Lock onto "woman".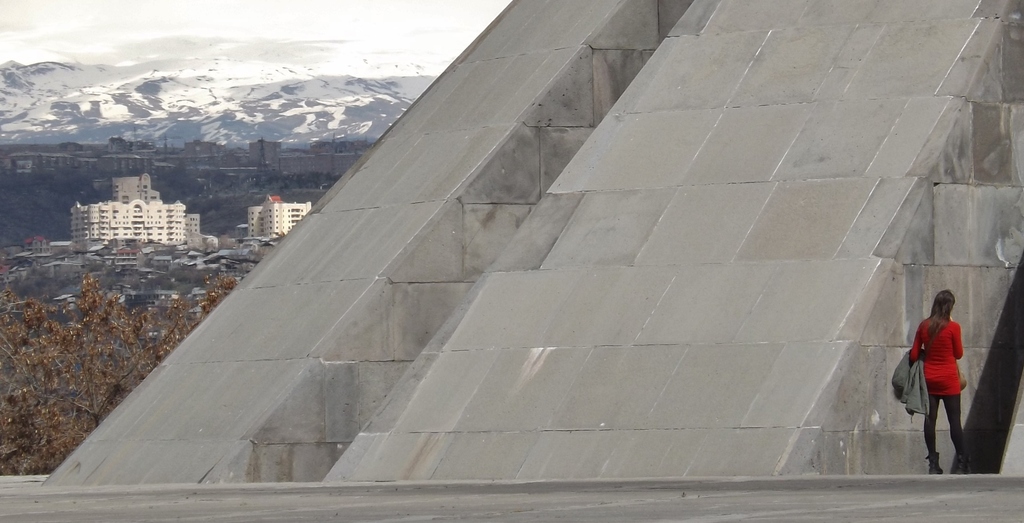
Locked: box(907, 284, 980, 455).
